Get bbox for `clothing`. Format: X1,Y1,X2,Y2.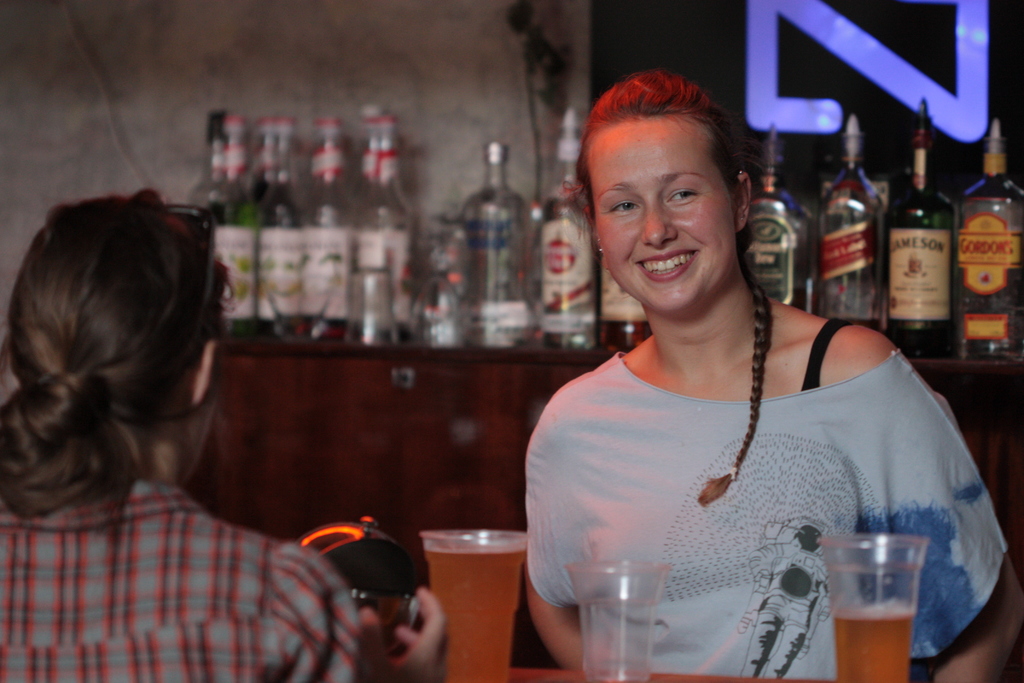
528,299,988,655.
